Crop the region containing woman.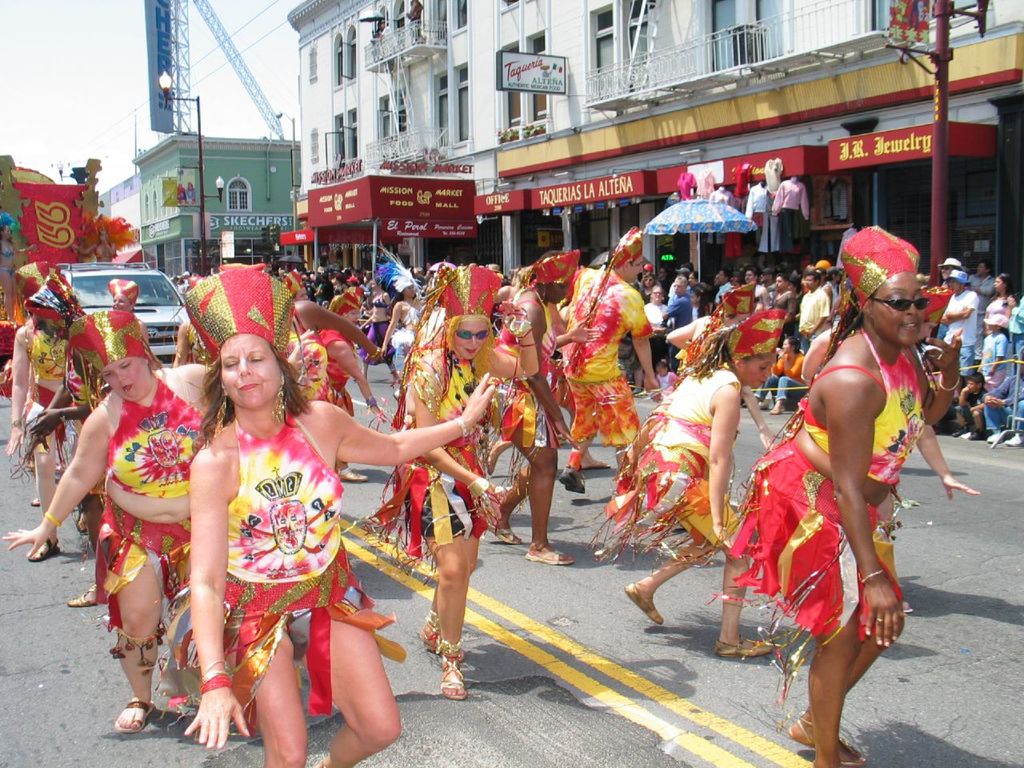
Crop region: 352 272 393 382.
